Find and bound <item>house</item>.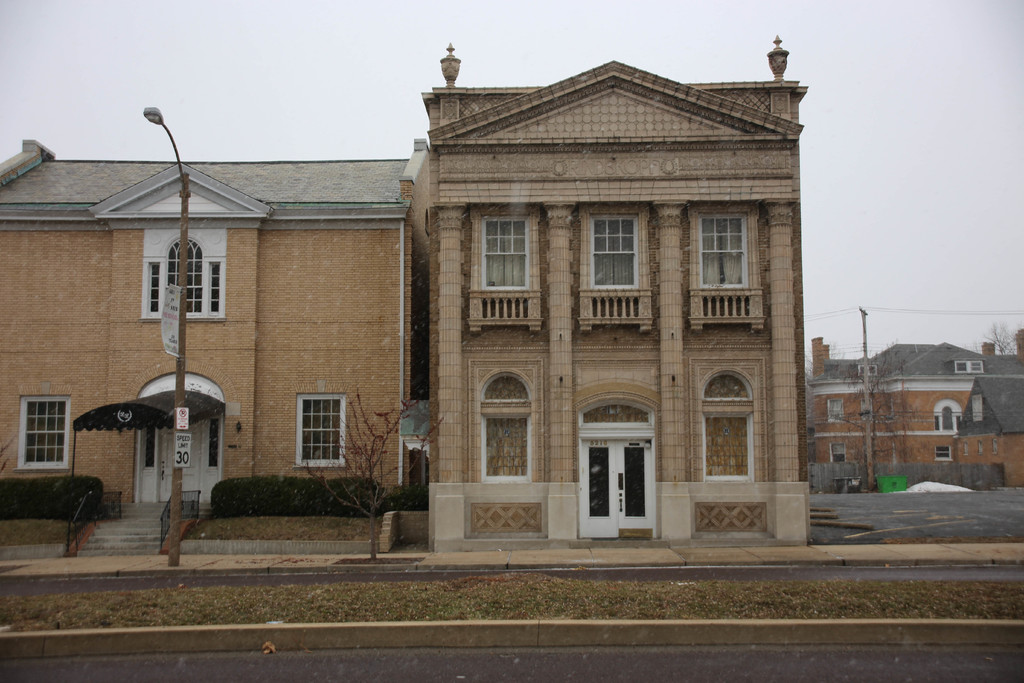
Bound: (x1=3, y1=142, x2=408, y2=555).
